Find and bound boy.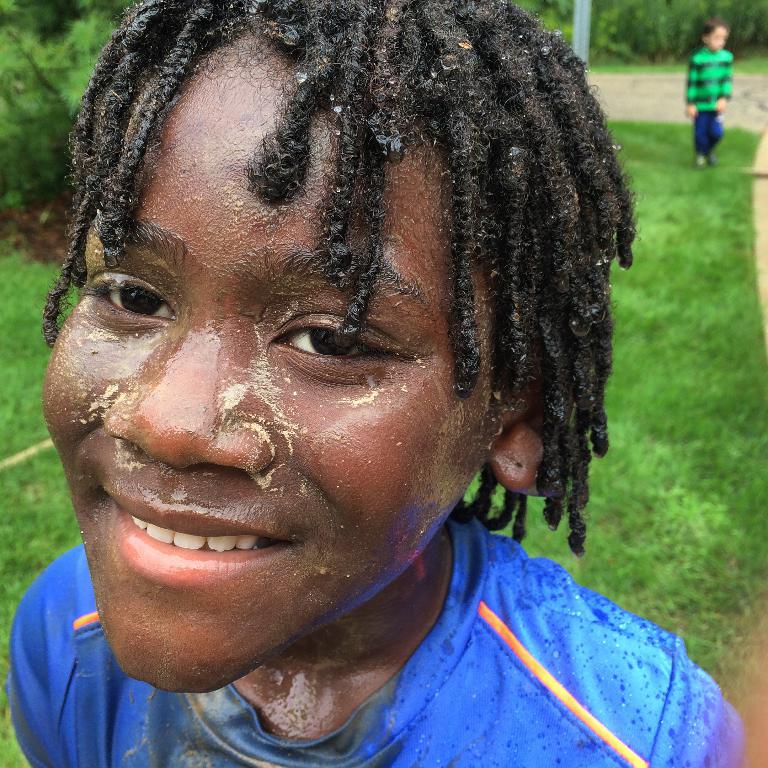
Bound: rect(0, 30, 665, 767).
